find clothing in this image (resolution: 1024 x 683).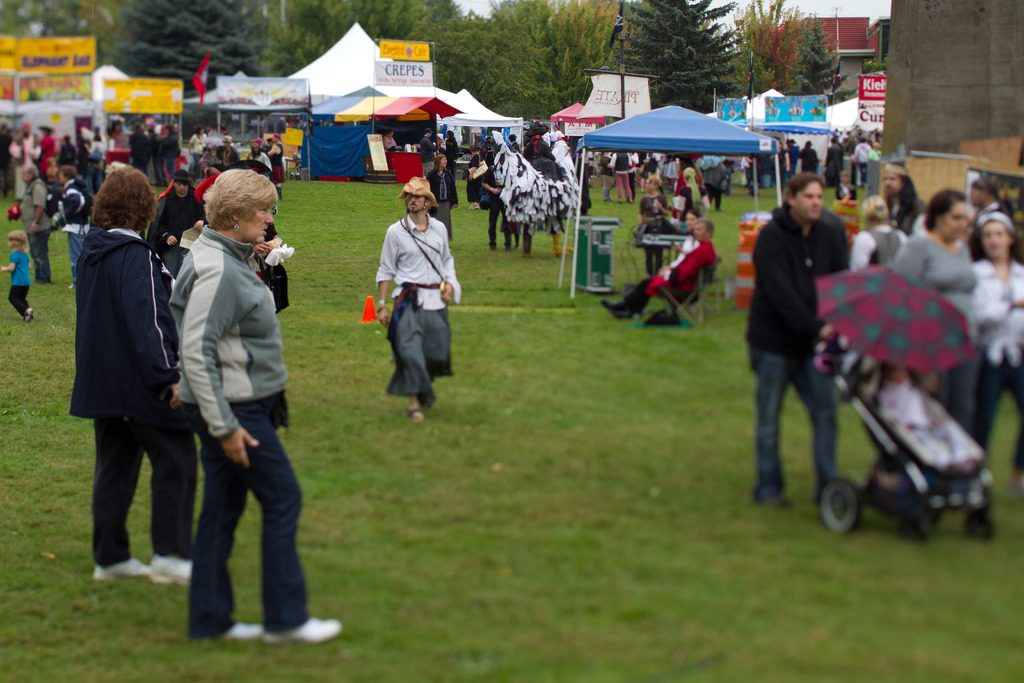
(left=844, top=222, right=911, bottom=277).
